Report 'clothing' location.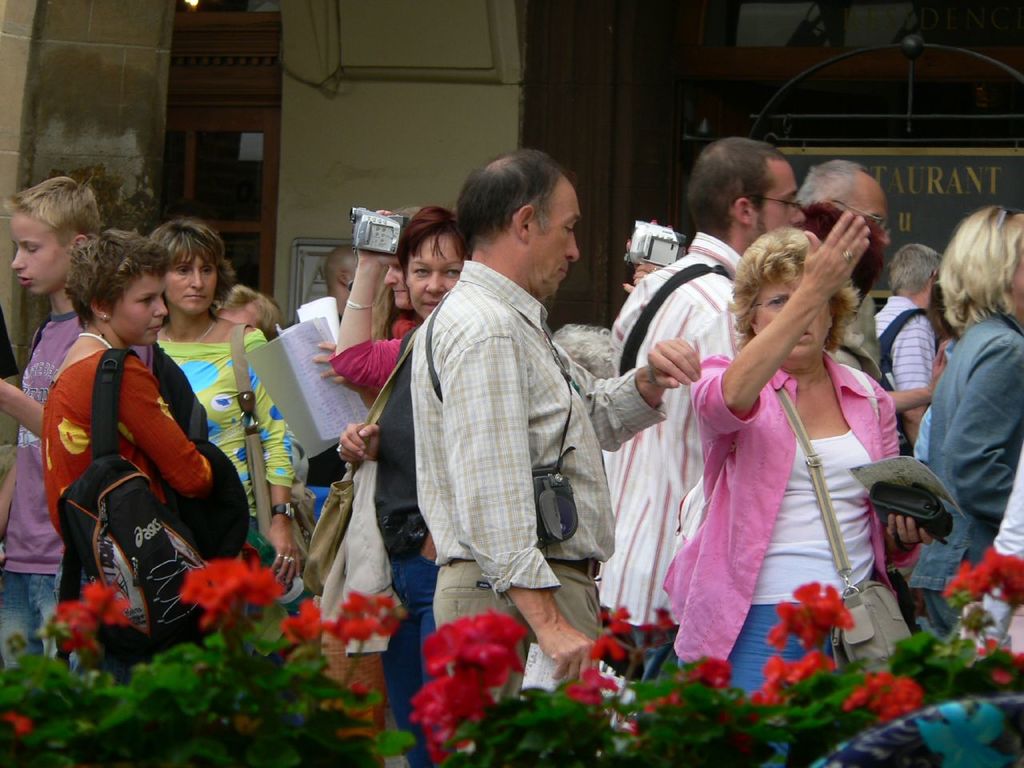
Report: bbox(599, 234, 743, 626).
